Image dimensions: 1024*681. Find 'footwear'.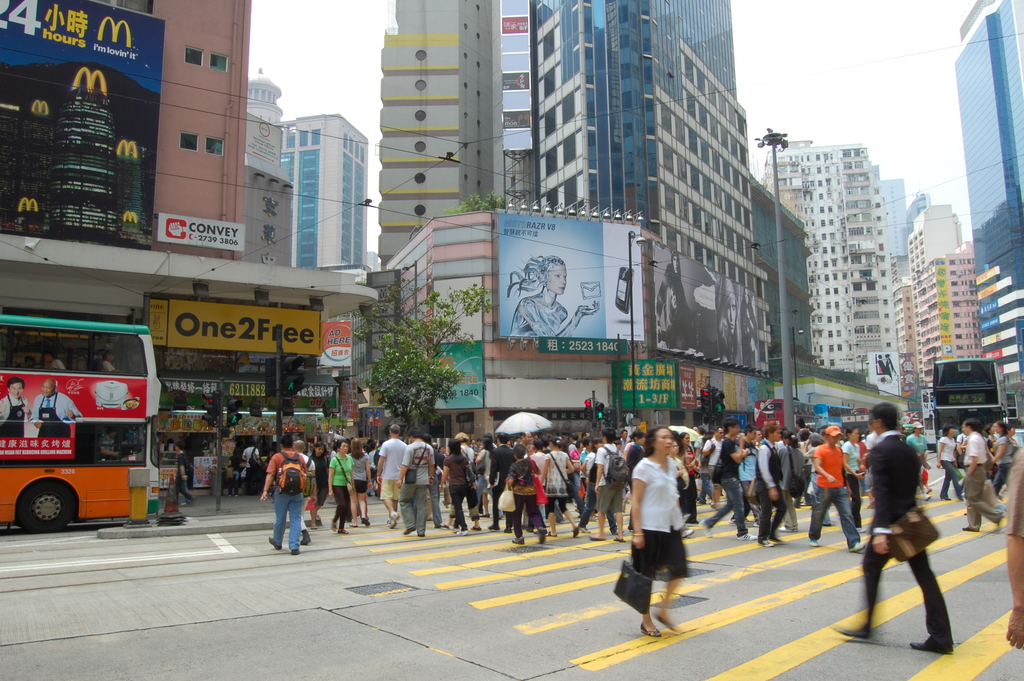
<bbox>301, 530, 311, 545</bbox>.
